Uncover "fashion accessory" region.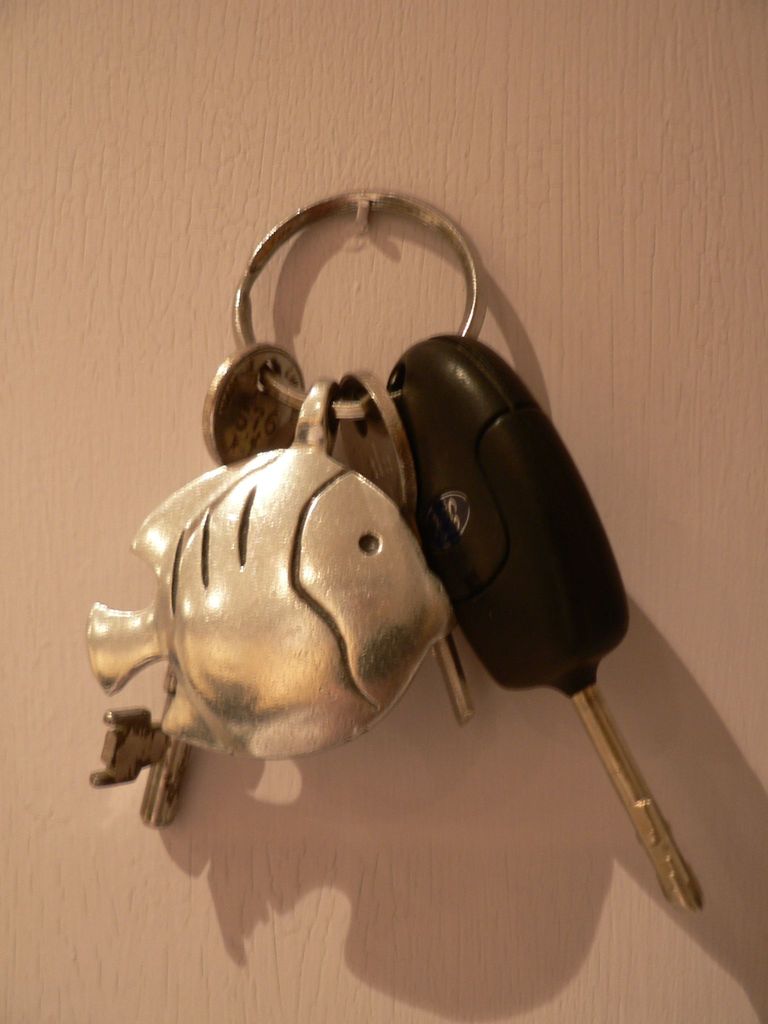
Uncovered: [85,188,489,762].
